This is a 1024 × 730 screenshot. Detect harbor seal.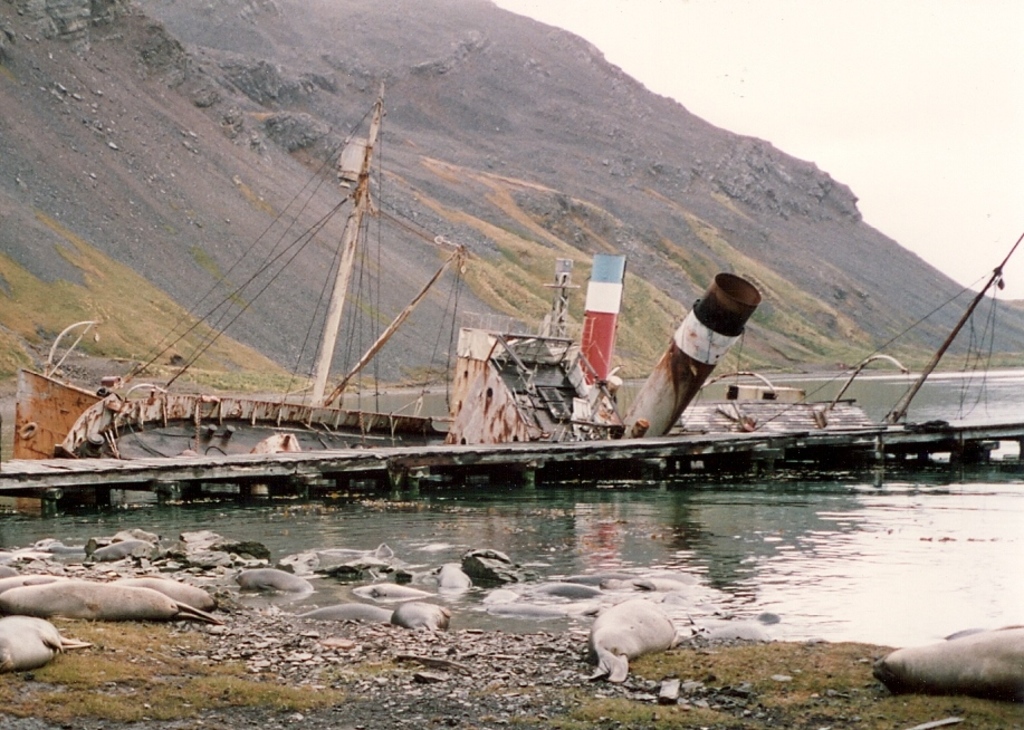
<bbox>390, 602, 450, 631</bbox>.
